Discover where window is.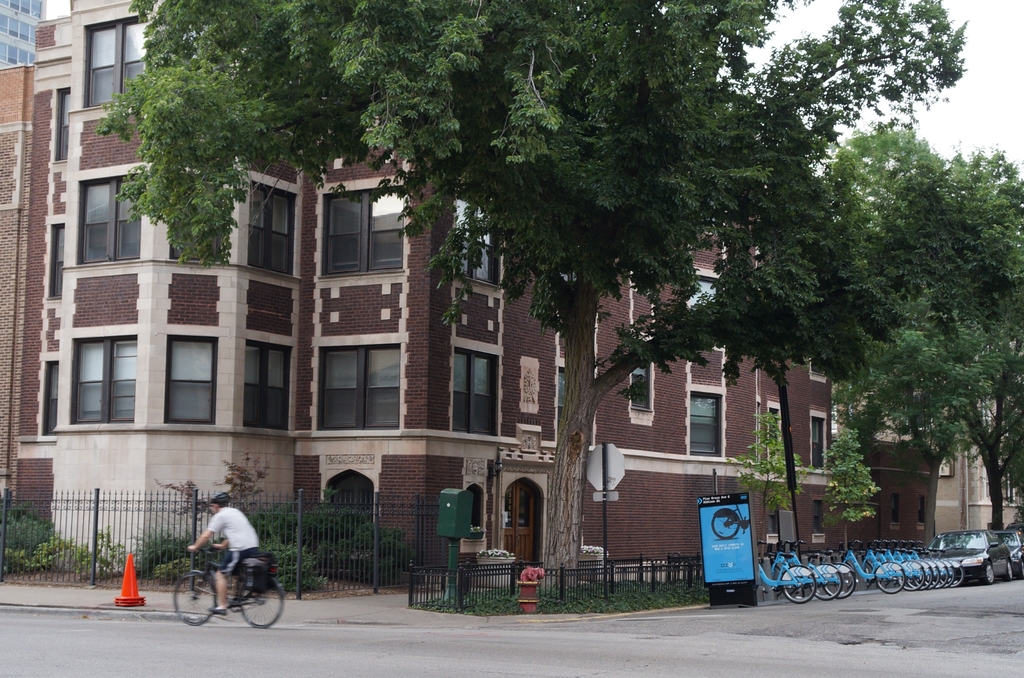
Discovered at 811,362,829,379.
